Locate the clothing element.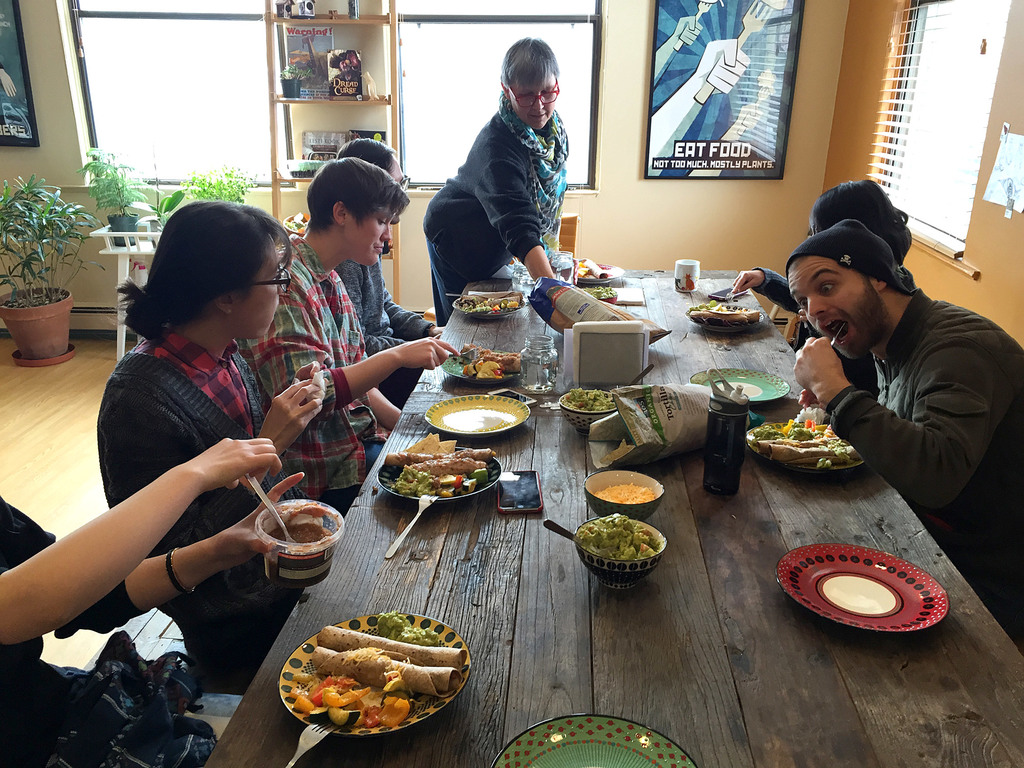
Element bbox: [left=833, top=285, right=1023, bottom=543].
